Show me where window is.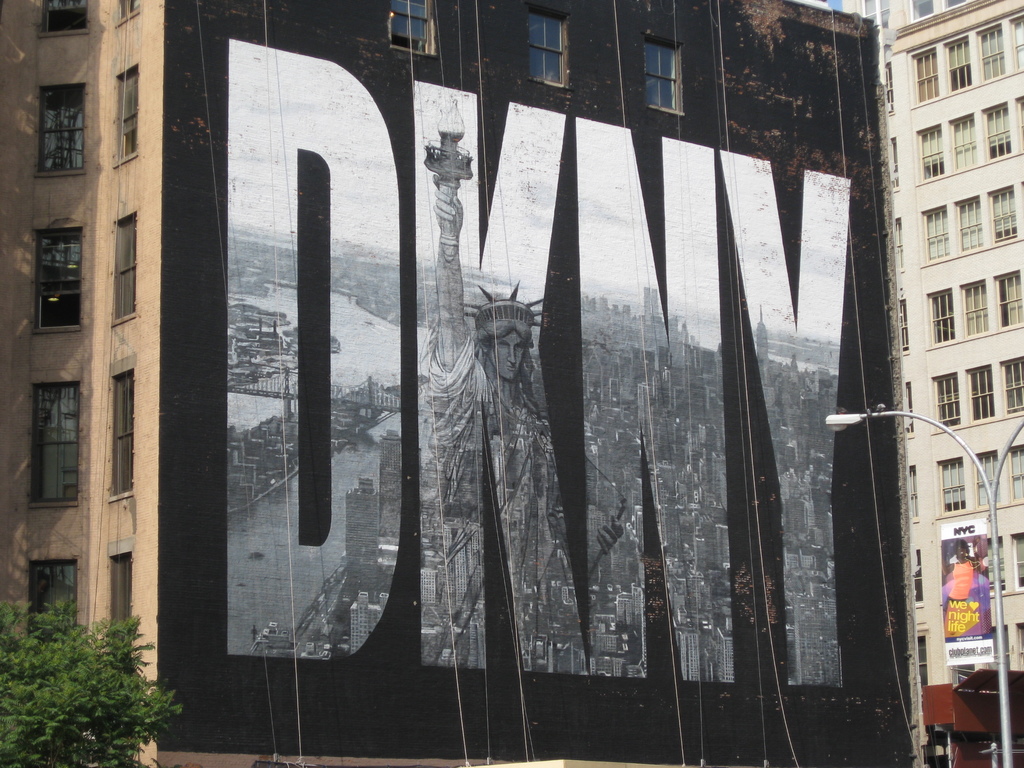
window is at 925,279,956,346.
